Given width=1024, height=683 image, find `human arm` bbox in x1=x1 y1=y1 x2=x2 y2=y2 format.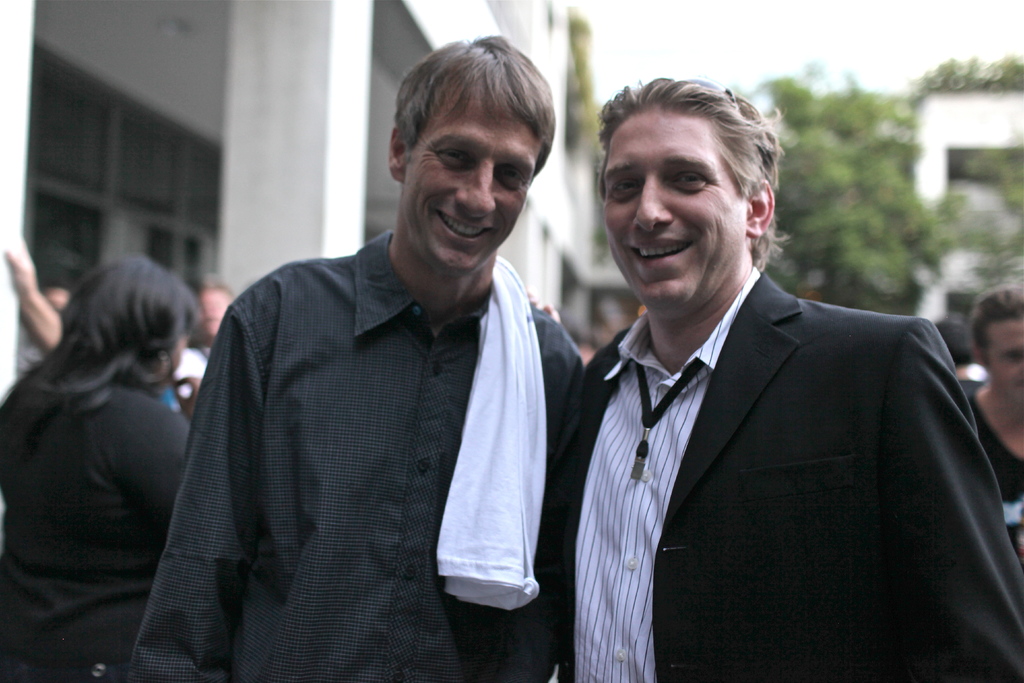
x1=901 y1=345 x2=1023 y2=682.
